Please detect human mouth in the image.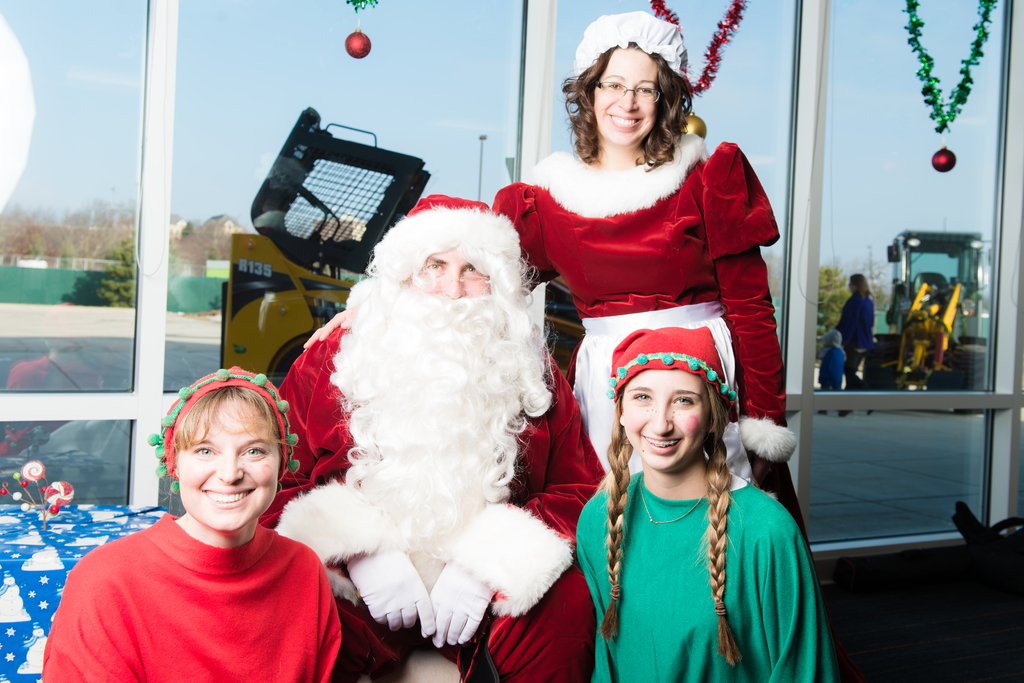
locate(641, 434, 680, 458).
